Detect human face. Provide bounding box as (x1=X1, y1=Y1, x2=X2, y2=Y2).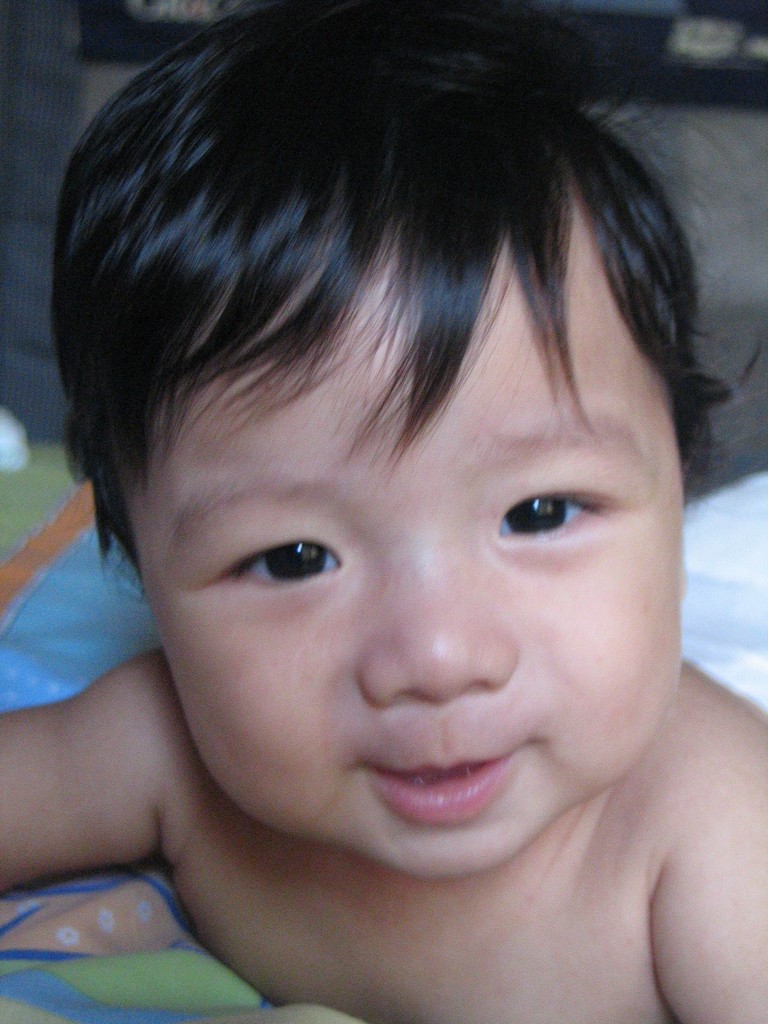
(x1=128, y1=168, x2=682, y2=879).
